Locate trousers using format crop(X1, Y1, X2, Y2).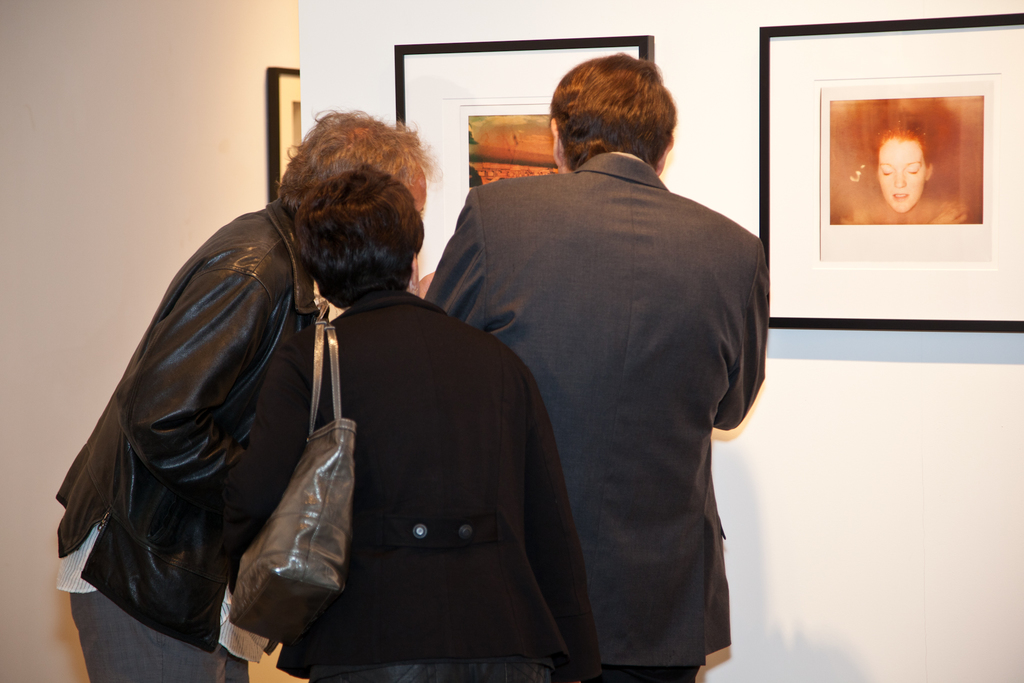
crop(69, 587, 251, 682).
